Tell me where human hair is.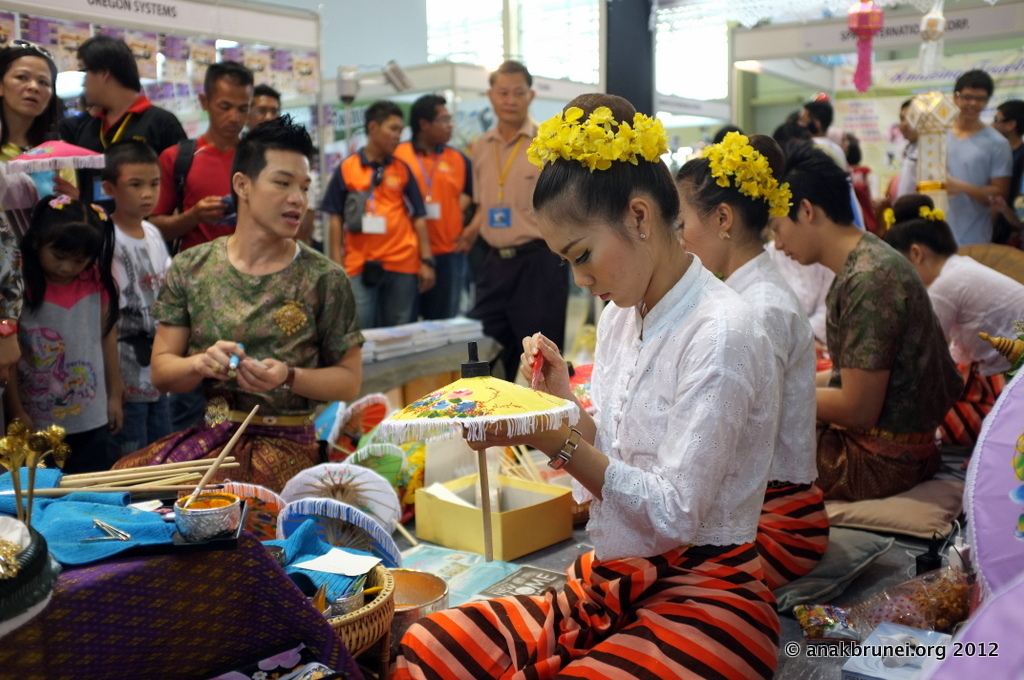
human hair is at Rect(408, 96, 446, 137).
